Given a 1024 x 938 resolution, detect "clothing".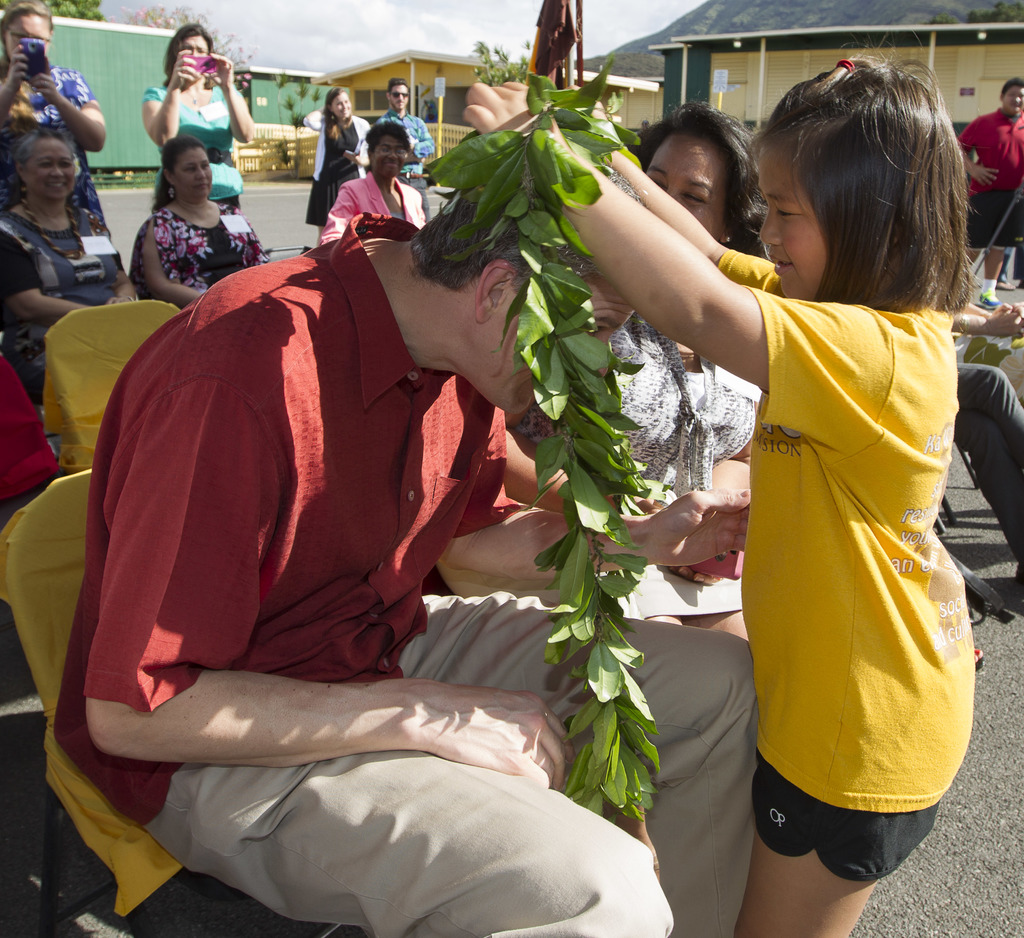
select_region(307, 117, 374, 228).
